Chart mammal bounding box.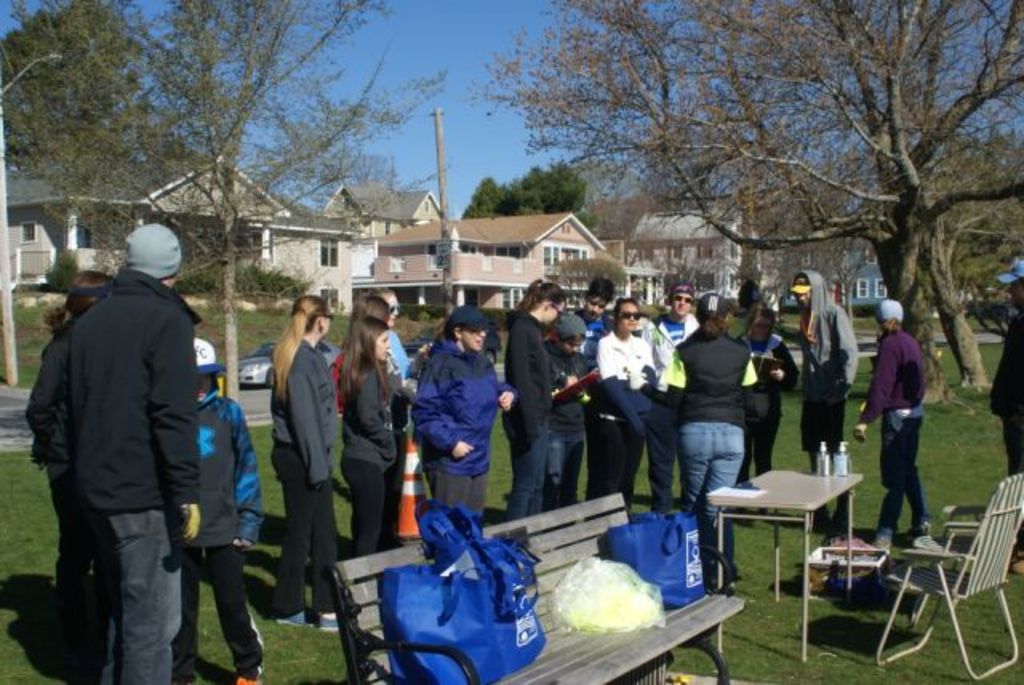
Charted: {"left": 984, "top": 258, "right": 1022, "bottom": 576}.
